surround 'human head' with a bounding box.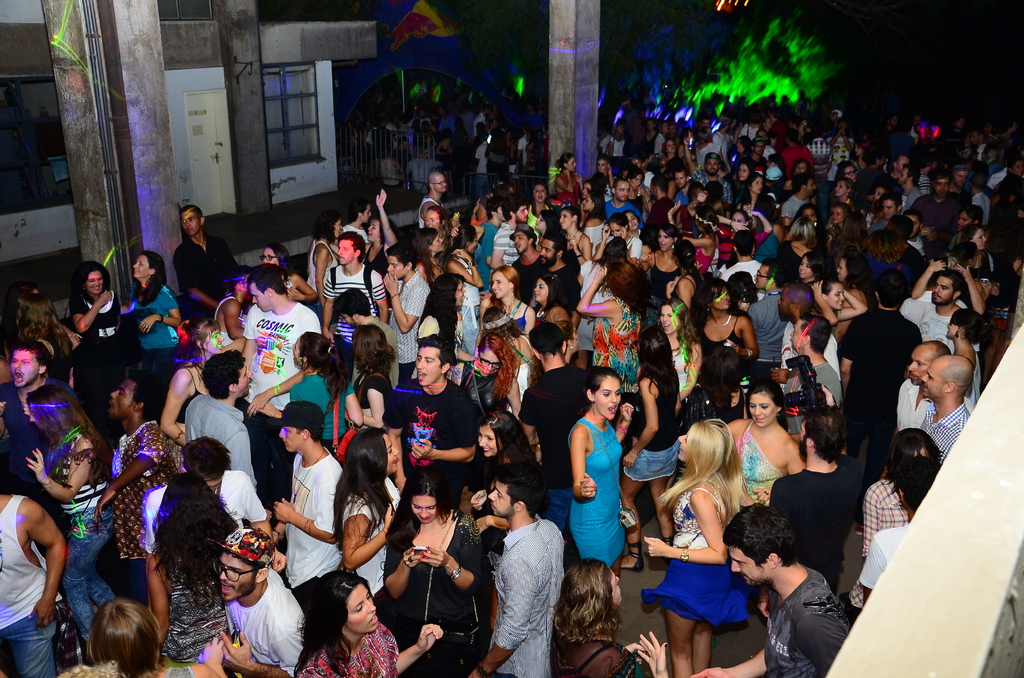
locate(888, 428, 941, 479).
